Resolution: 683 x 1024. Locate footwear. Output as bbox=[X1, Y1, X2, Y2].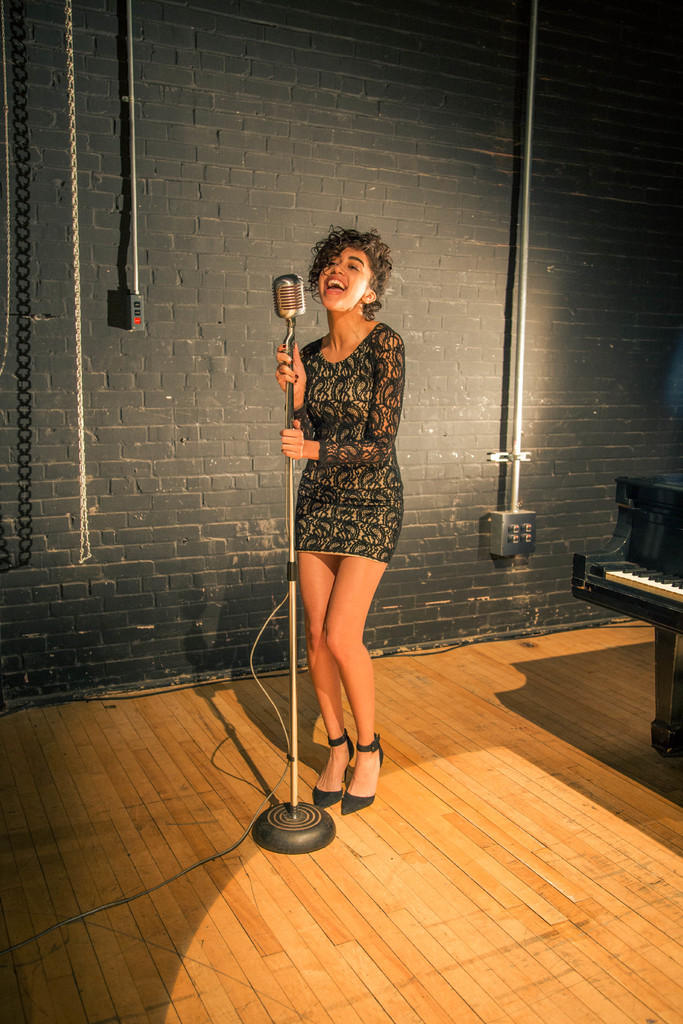
bbox=[315, 725, 356, 813].
